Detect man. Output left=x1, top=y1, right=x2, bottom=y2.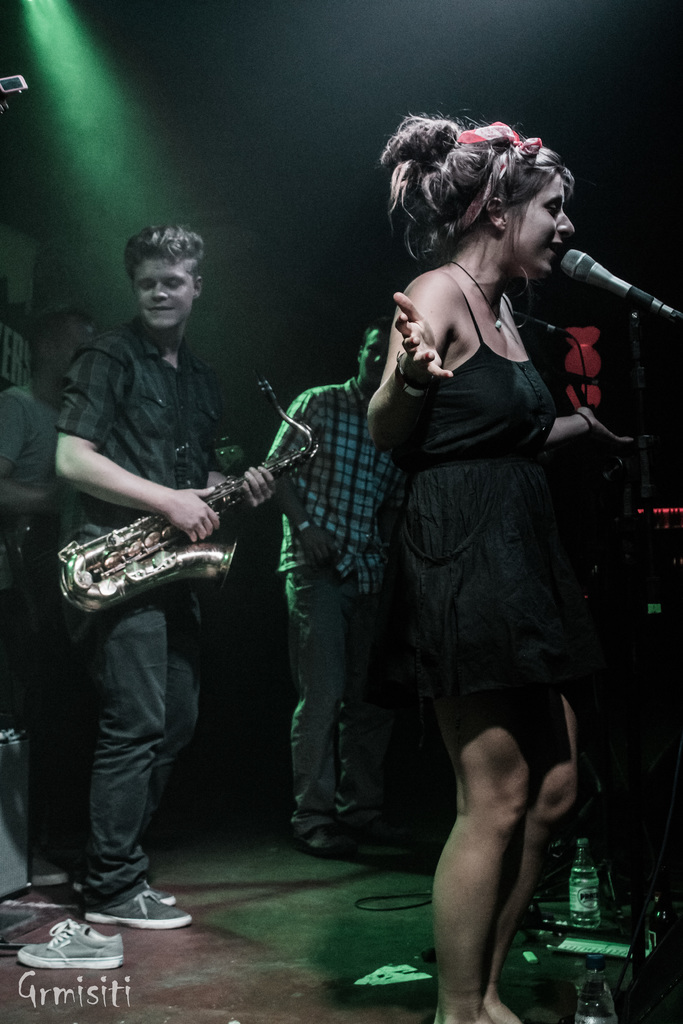
left=267, top=323, right=386, bottom=854.
